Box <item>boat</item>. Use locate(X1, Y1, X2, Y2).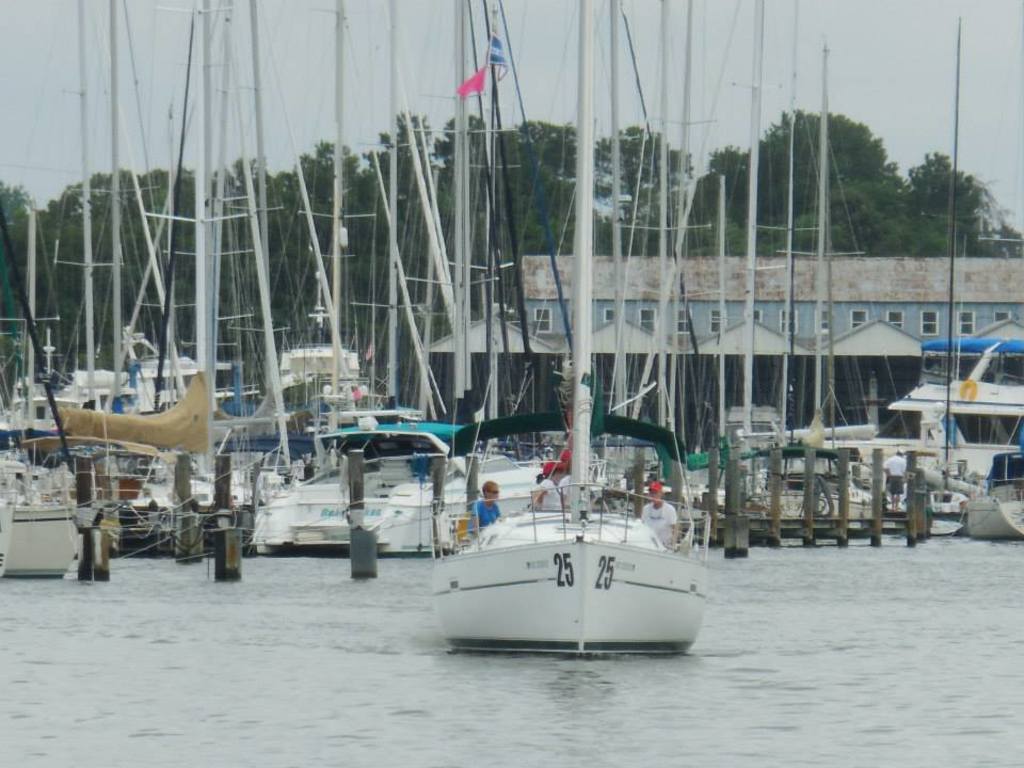
locate(961, 484, 1023, 541).
